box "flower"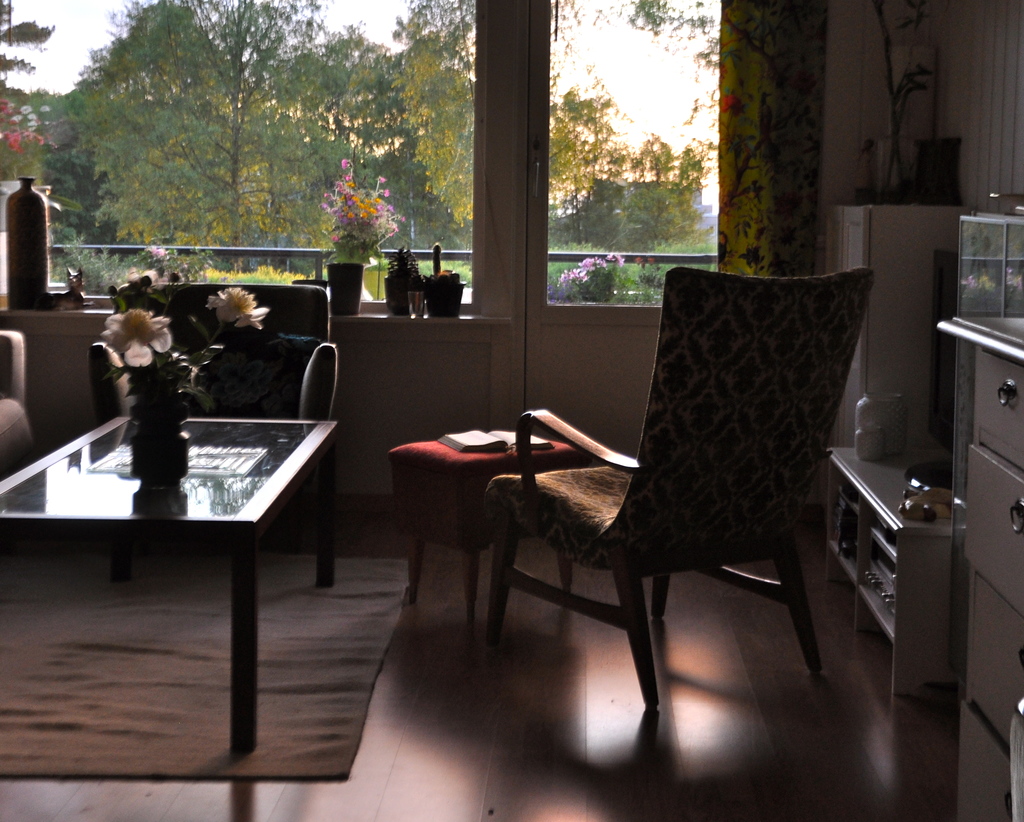
<region>199, 284, 279, 332</region>
